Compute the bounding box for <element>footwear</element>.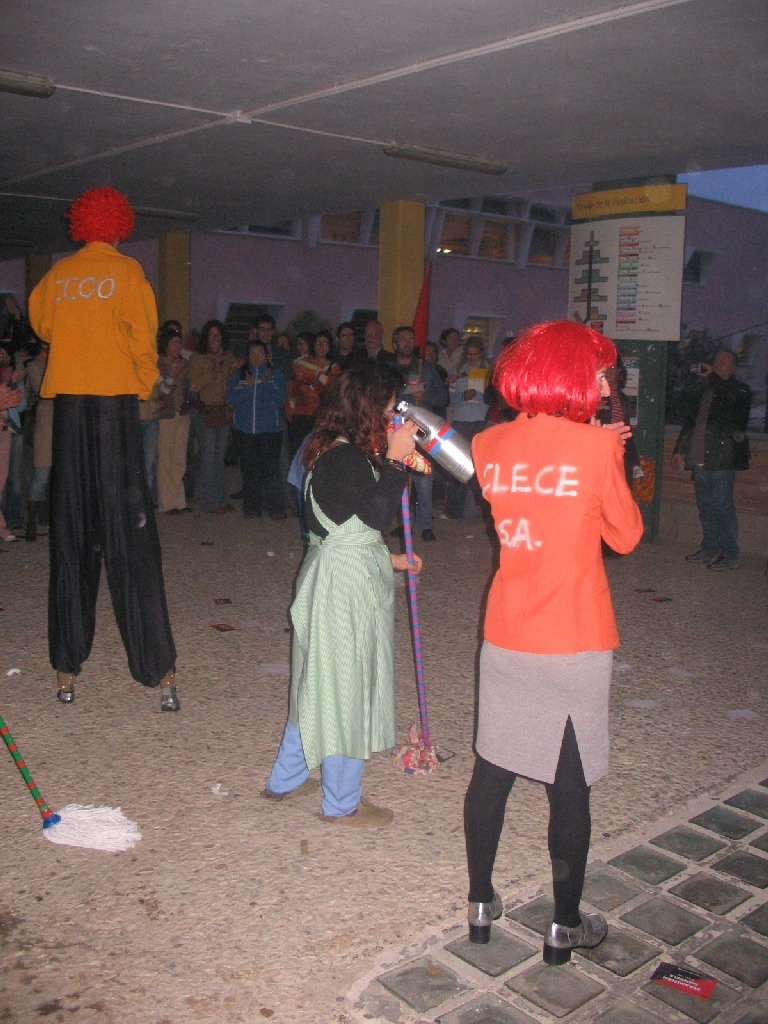
(left=224, top=505, right=229, bottom=512).
